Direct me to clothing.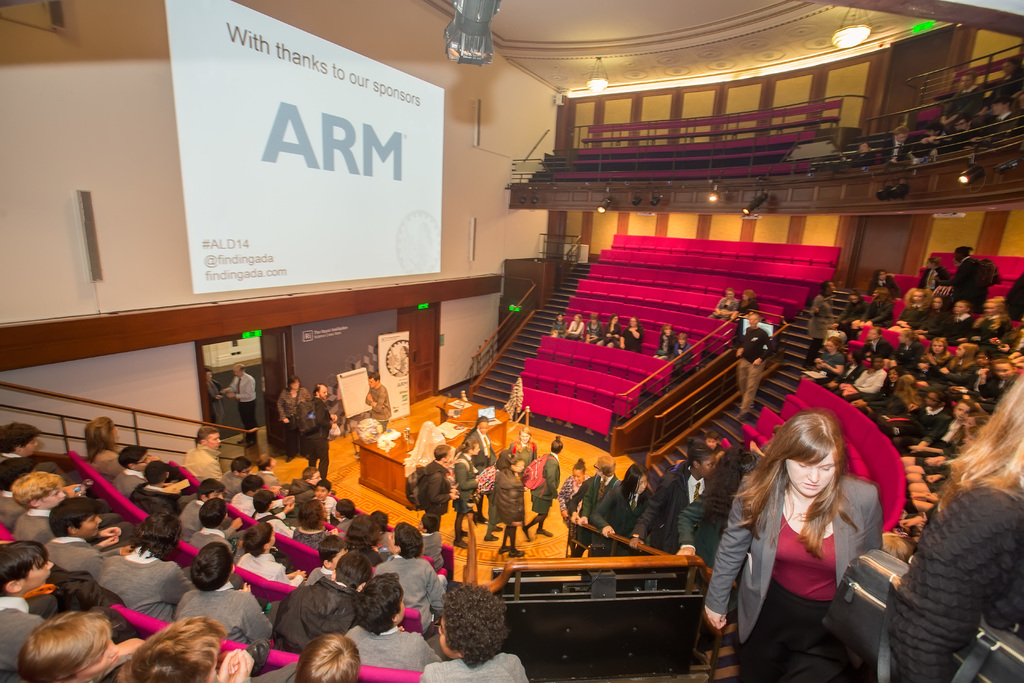
Direction: rect(221, 372, 263, 445).
